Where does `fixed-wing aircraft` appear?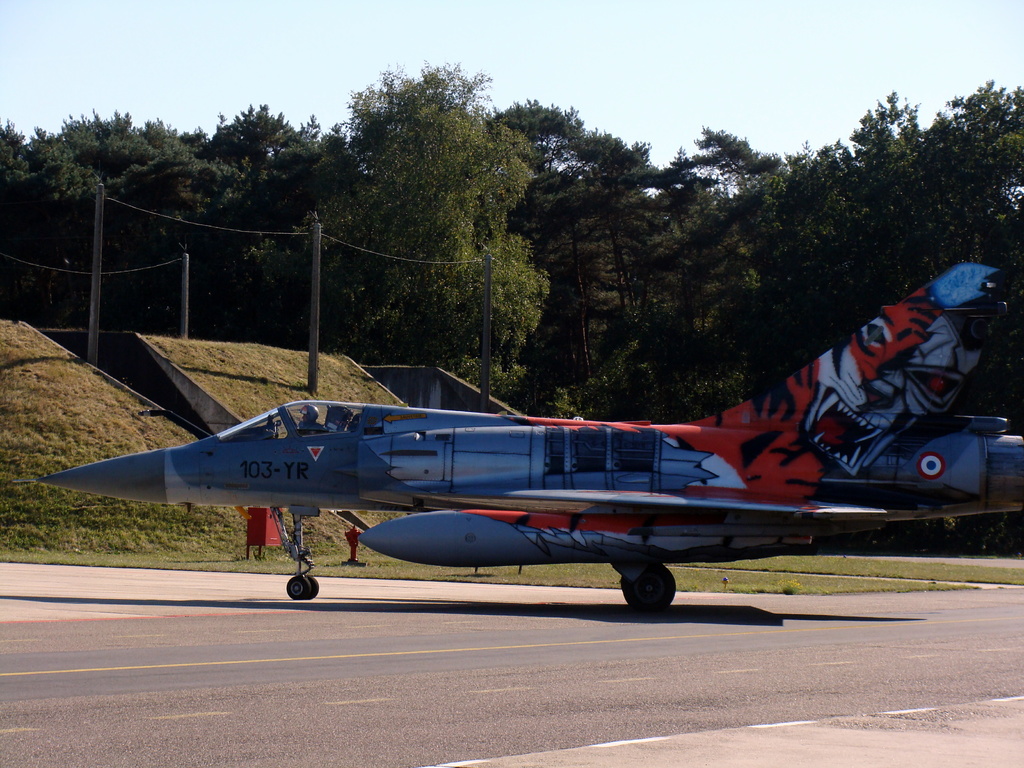
Appears at detection(34, 265, 1023, 602).
